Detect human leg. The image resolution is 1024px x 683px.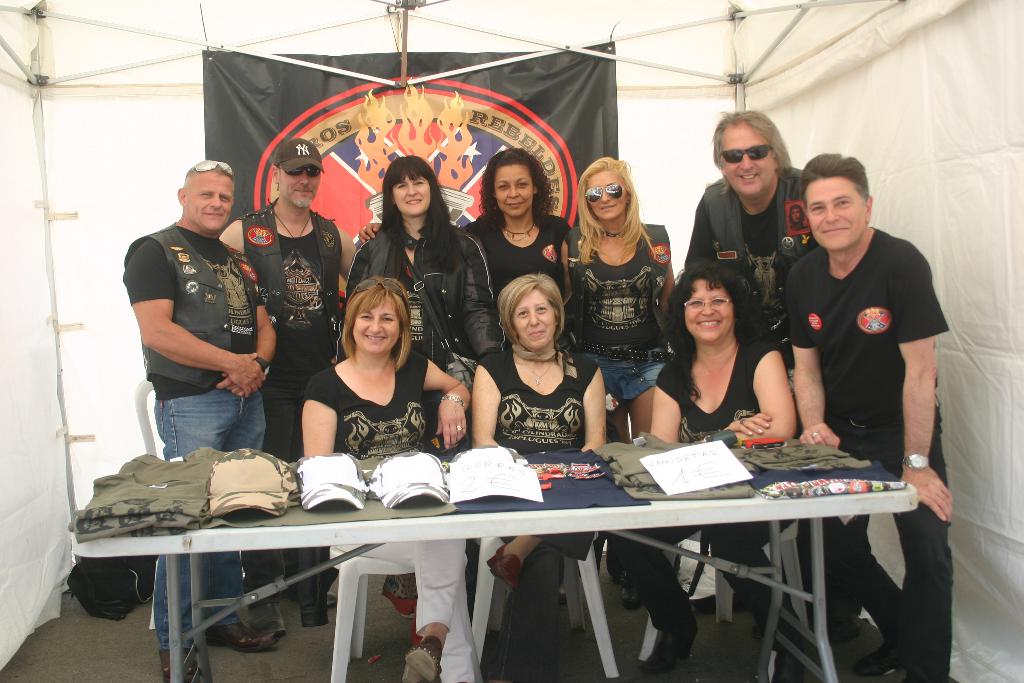
[left=209, top=419, right=268, bottom=641].
